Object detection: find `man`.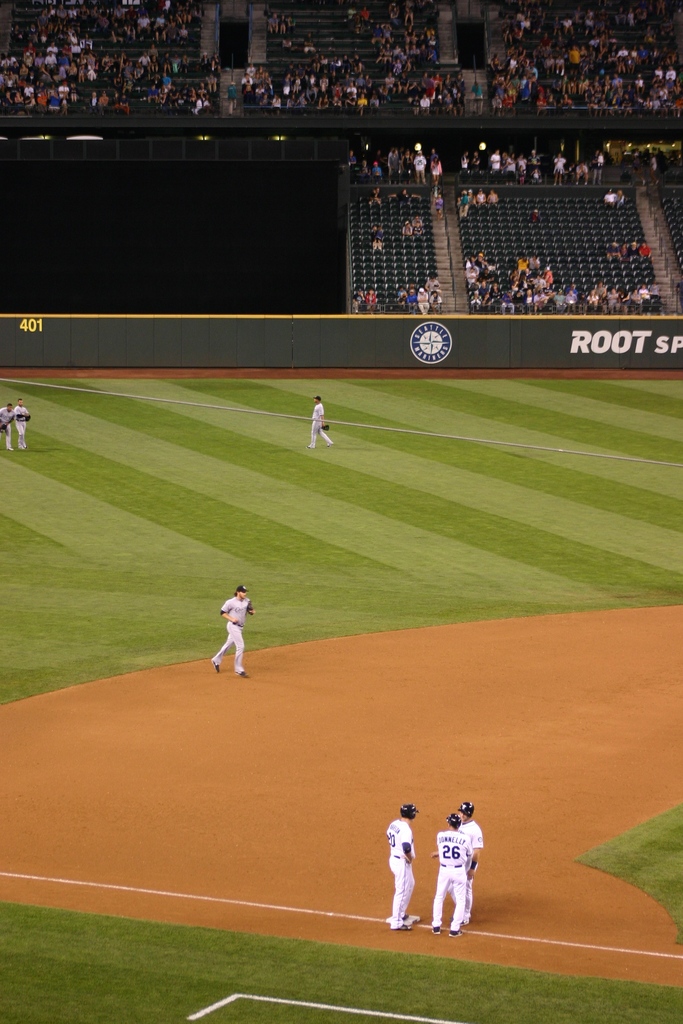
pyautogui.locateOnScreen(204, 590, 259, 684).
